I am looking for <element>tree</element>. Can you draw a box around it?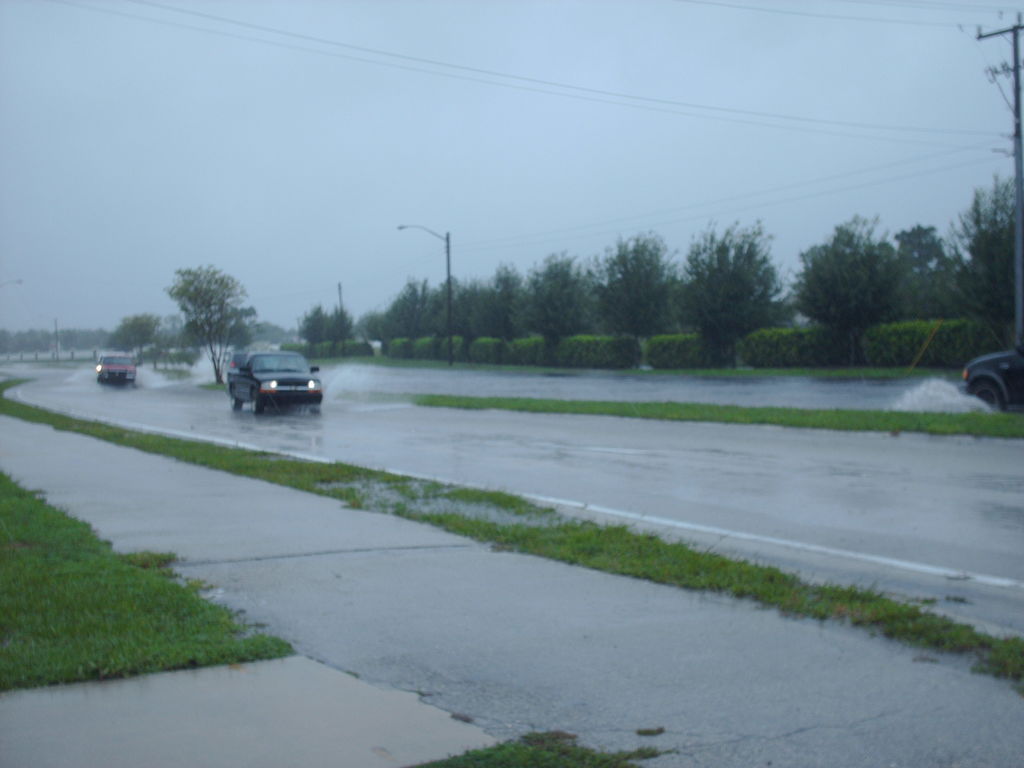
Sure, the bounding box is crop(164, 264, 255, 381).
